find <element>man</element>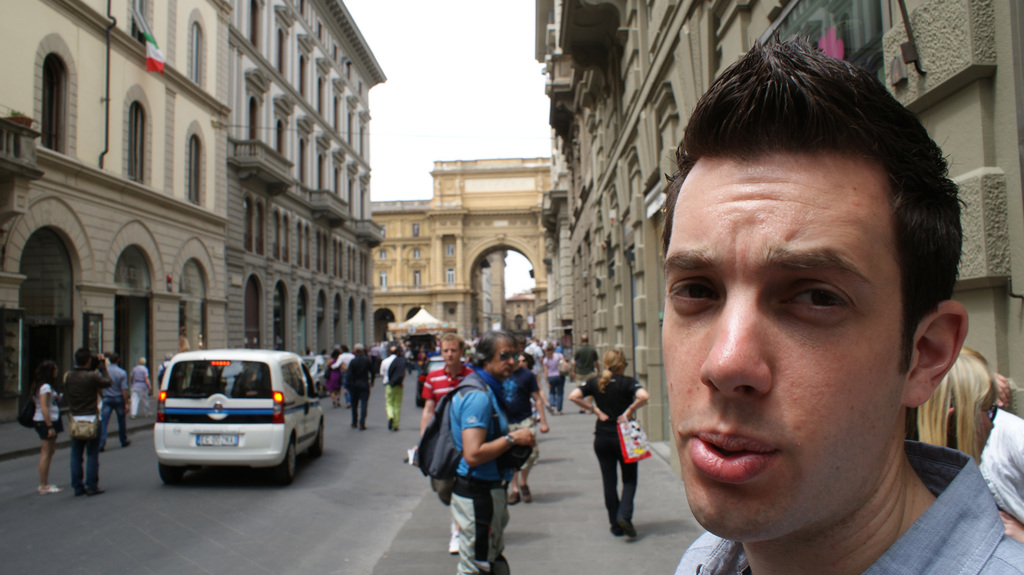
Rect(497, 352, 548, 505)
